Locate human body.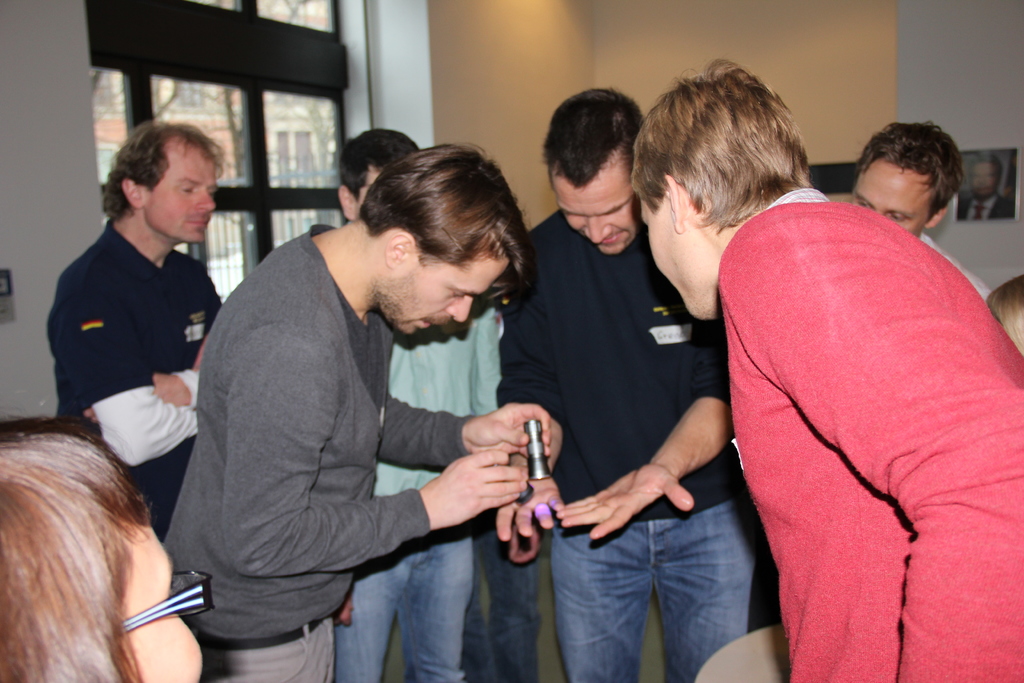
Bounding box: [x1=165, y1=220, x2=556, y2=682].
